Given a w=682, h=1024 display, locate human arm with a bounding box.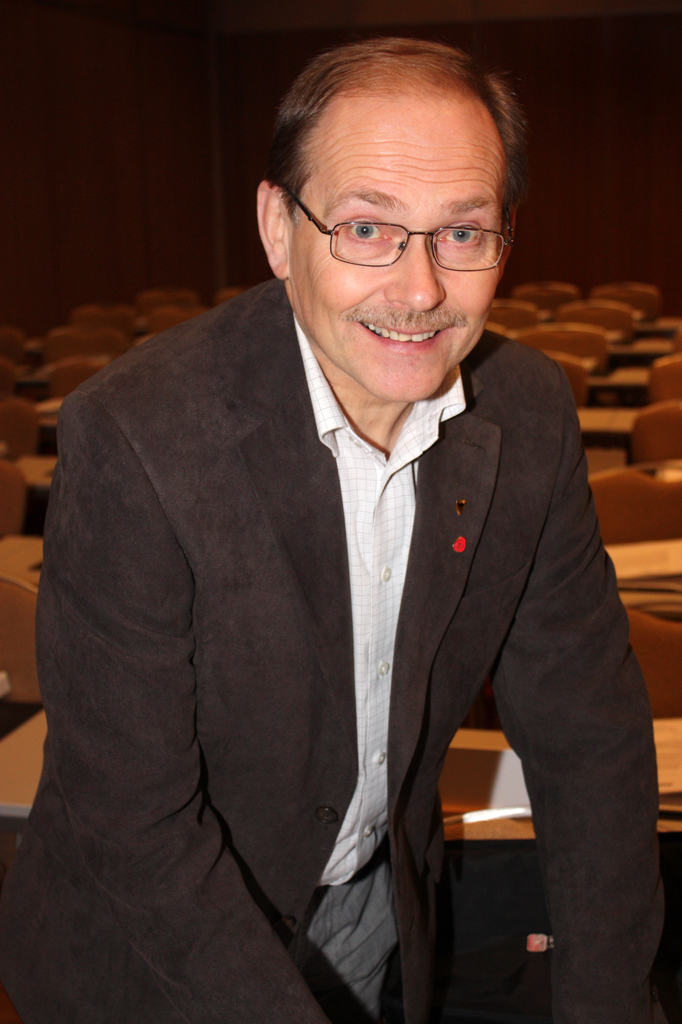
Located: 465/351/681/1023.
